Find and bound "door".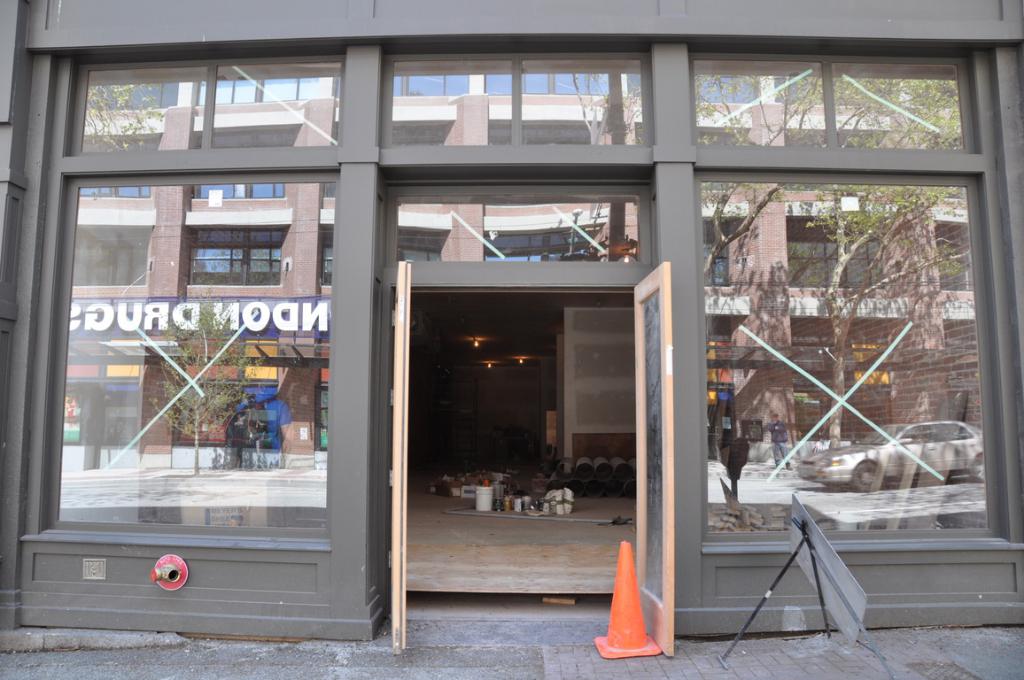
Bound: box=[370, 174, 680, 634].
